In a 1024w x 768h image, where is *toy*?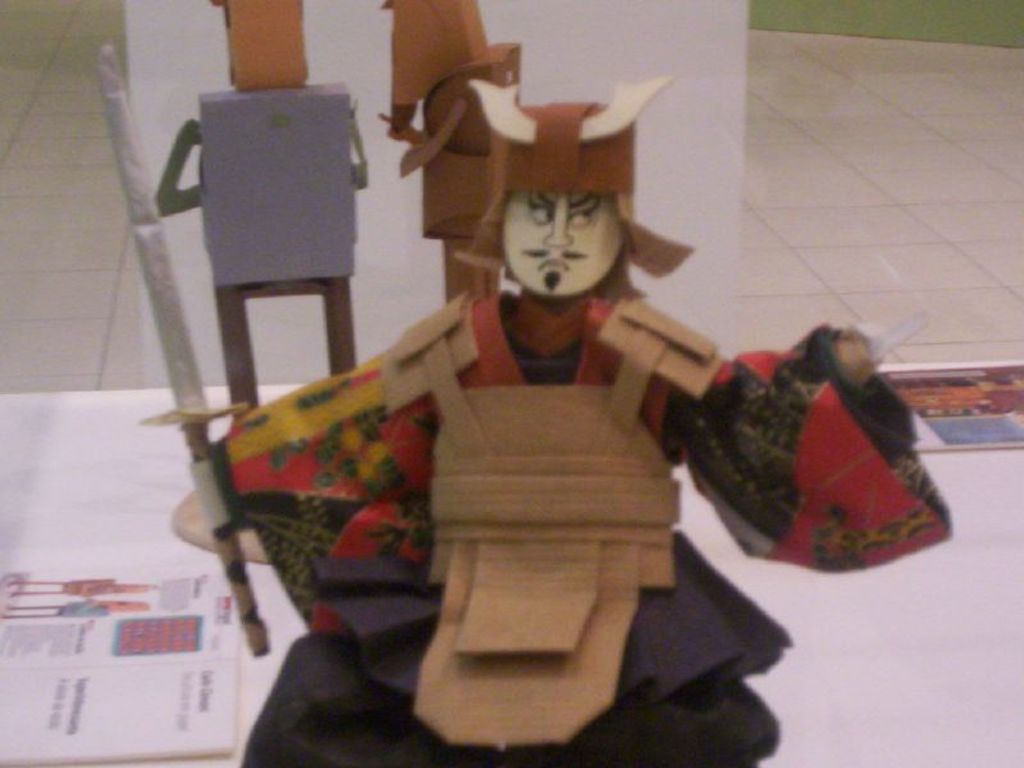
[142,0,410,458].
